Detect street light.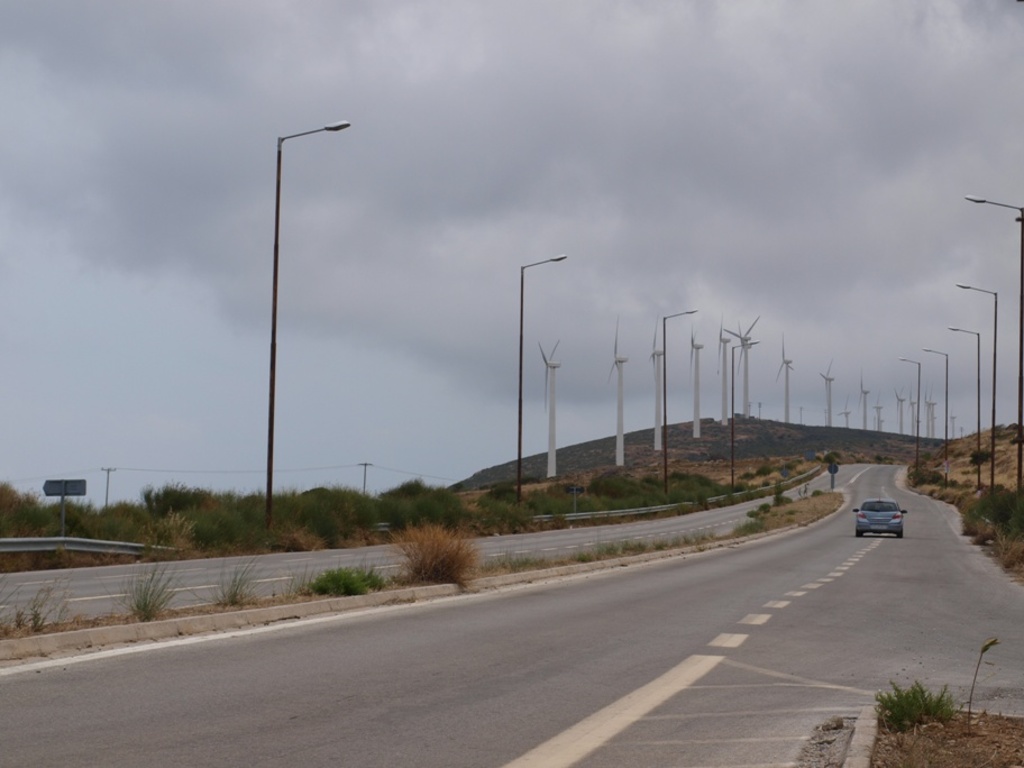
Detected at <region>960, 280, 995, 485</region>.
